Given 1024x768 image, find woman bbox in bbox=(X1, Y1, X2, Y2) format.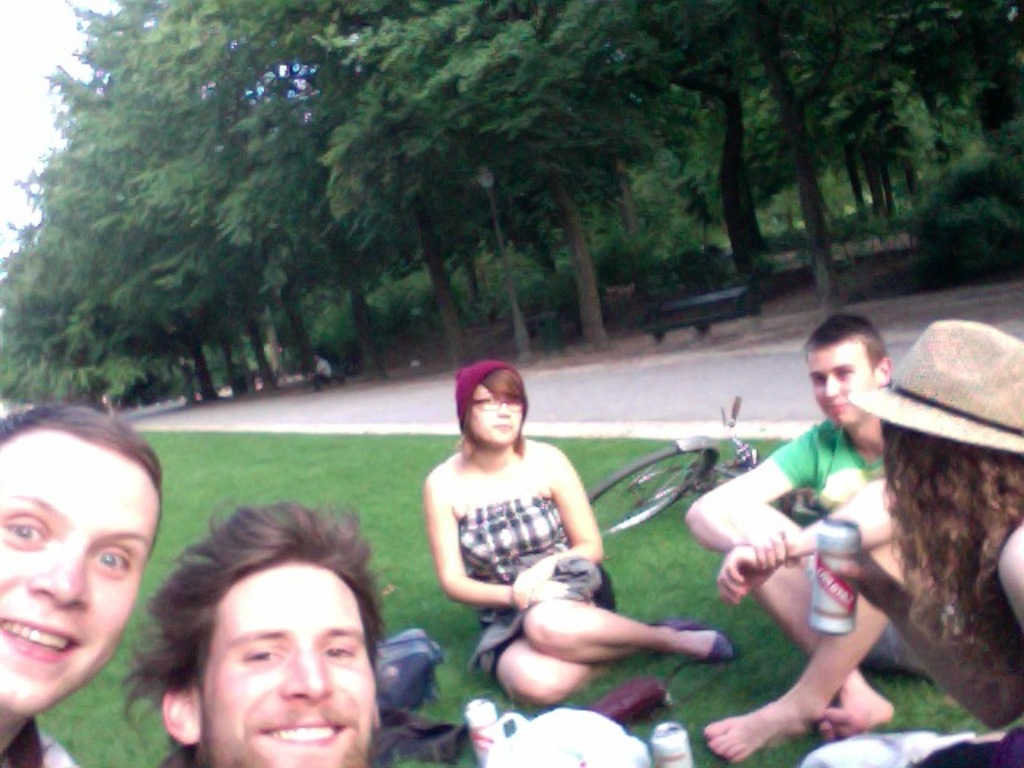
bbox=(394, 358, 661, 712).
